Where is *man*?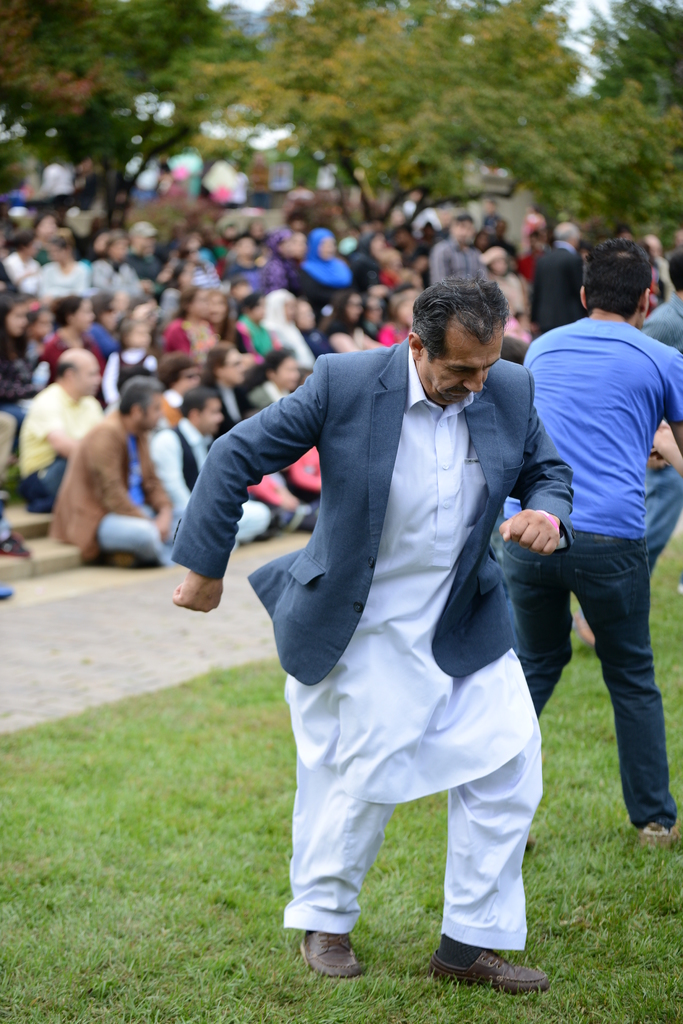
pyautogui.locateOnScreen(163, 268, 585, 997).
